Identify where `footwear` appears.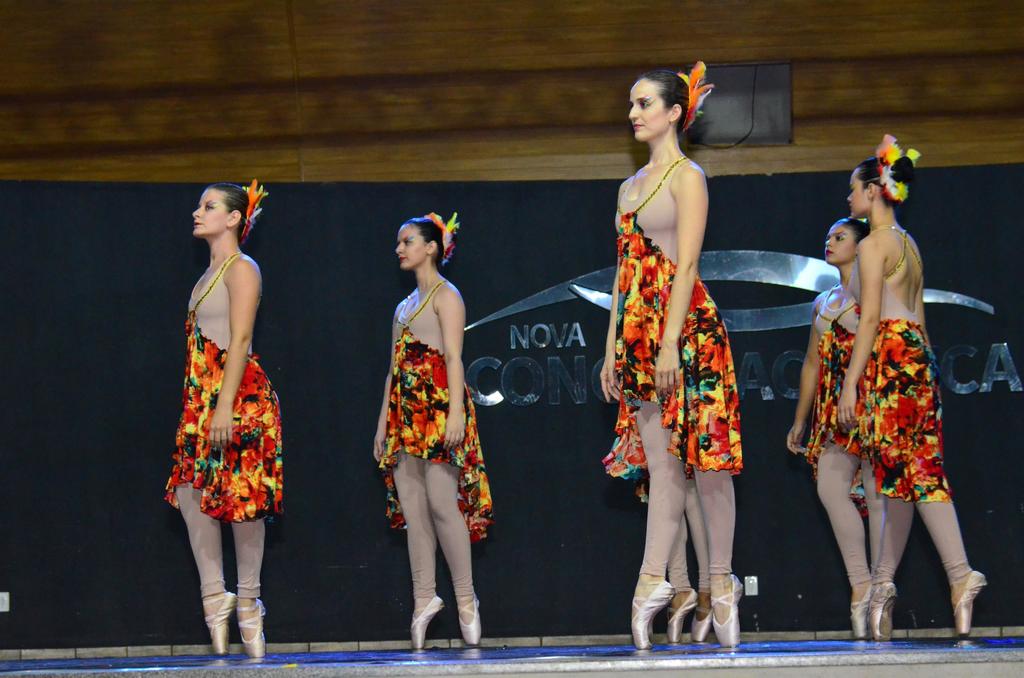
Appears at <region>664, 587, 698, 643</region>.
